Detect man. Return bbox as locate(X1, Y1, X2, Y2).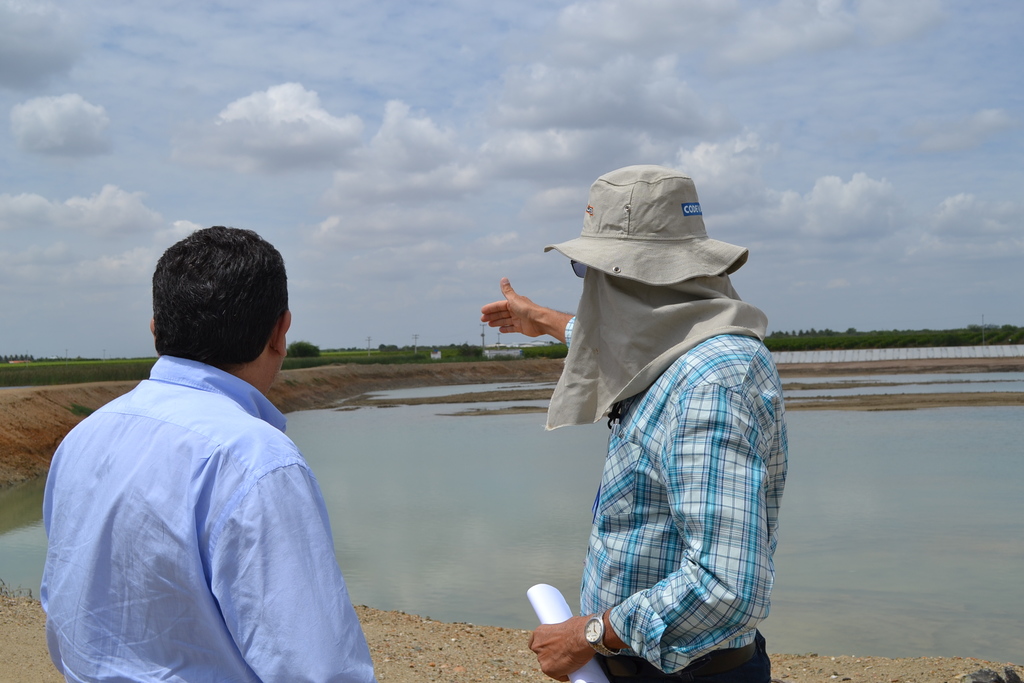
locate(476, 163, 787, 682).
